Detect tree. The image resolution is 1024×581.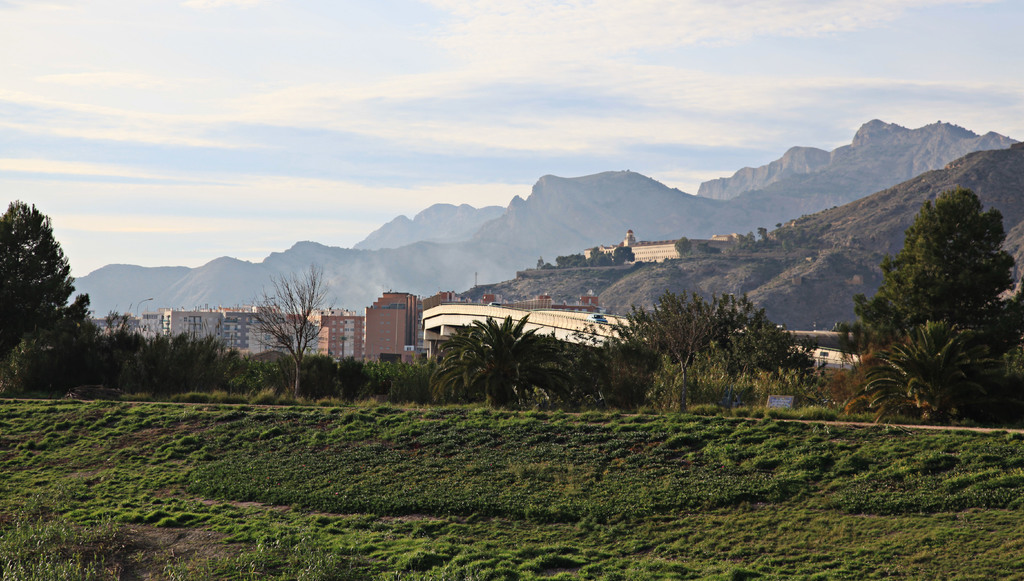
612,244,636,267.
